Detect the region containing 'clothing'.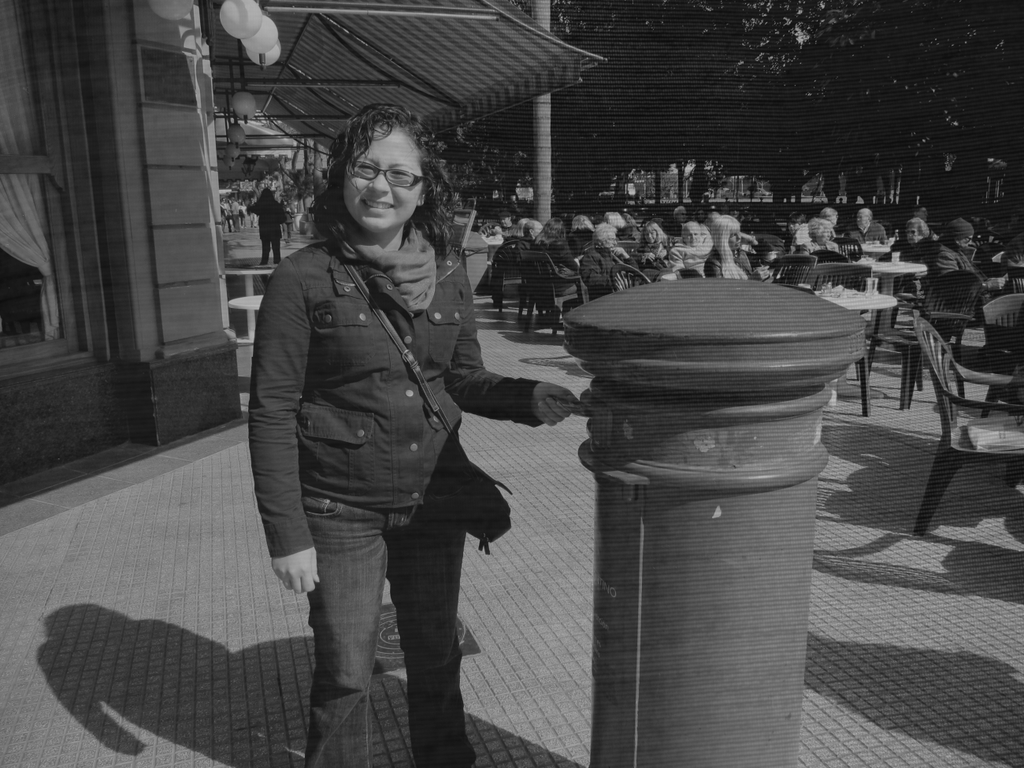
x1=242, y1=219, x2=547, y2=767.
